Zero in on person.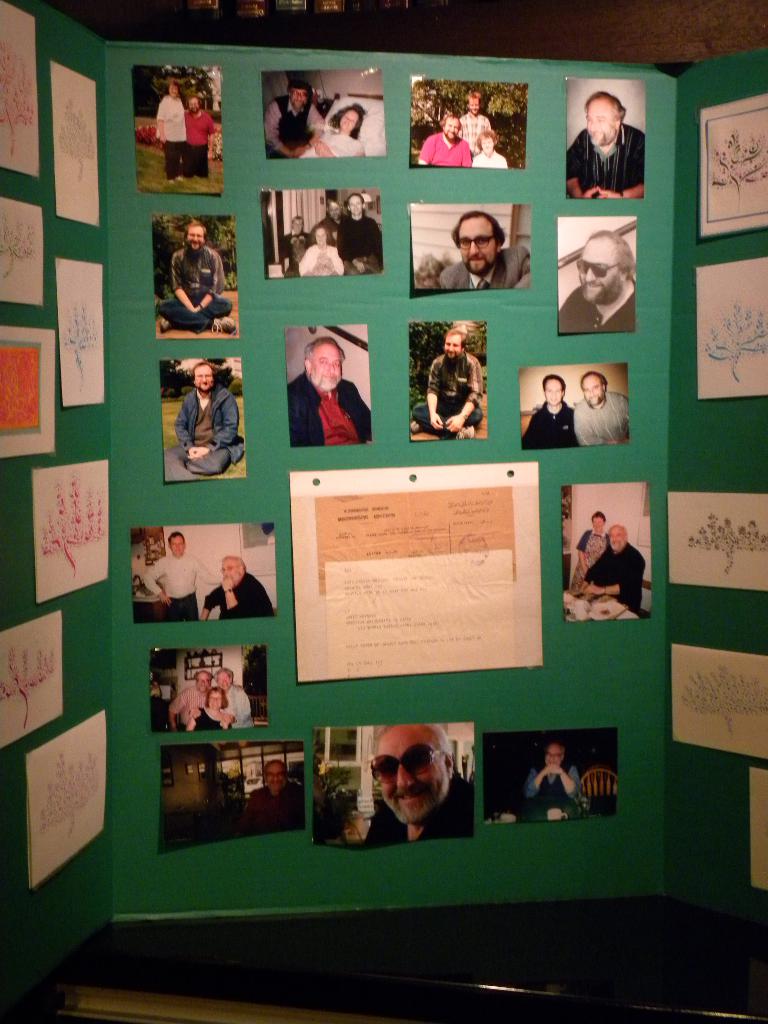
Zeroed in: (251,756,307,833).
